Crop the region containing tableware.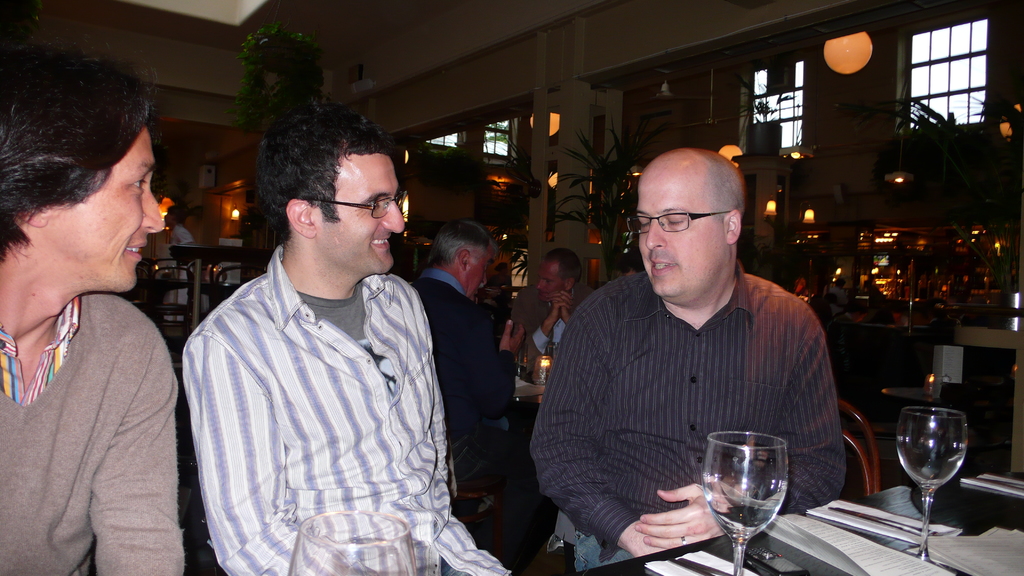
Crop region: locate(898, 412, 972, 564).
